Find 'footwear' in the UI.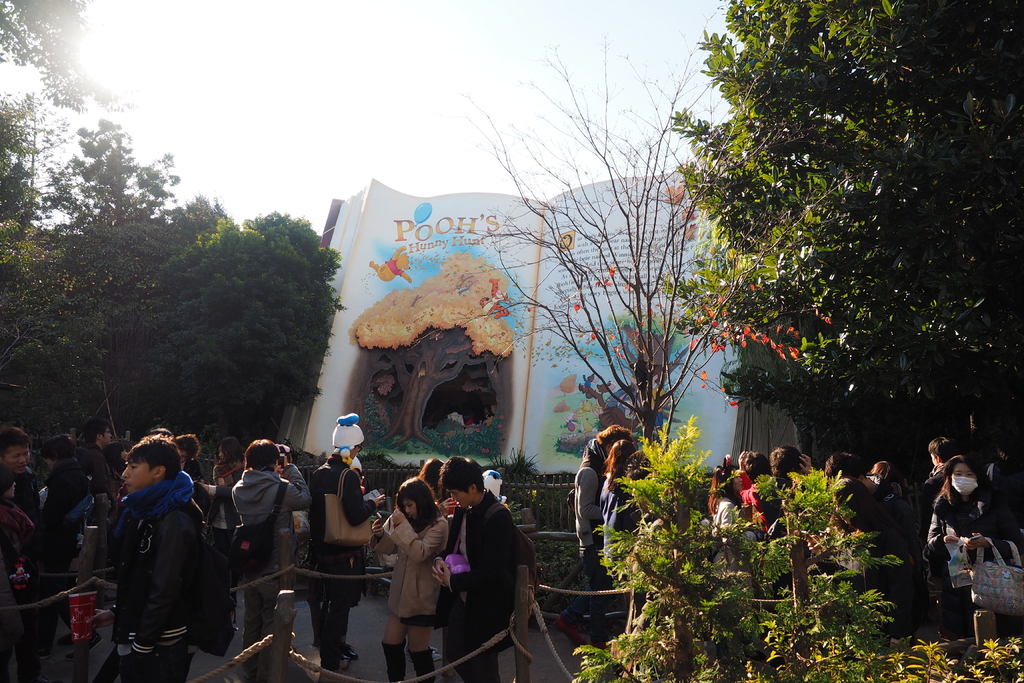
UI element at box(242, 667, 268, 682).
